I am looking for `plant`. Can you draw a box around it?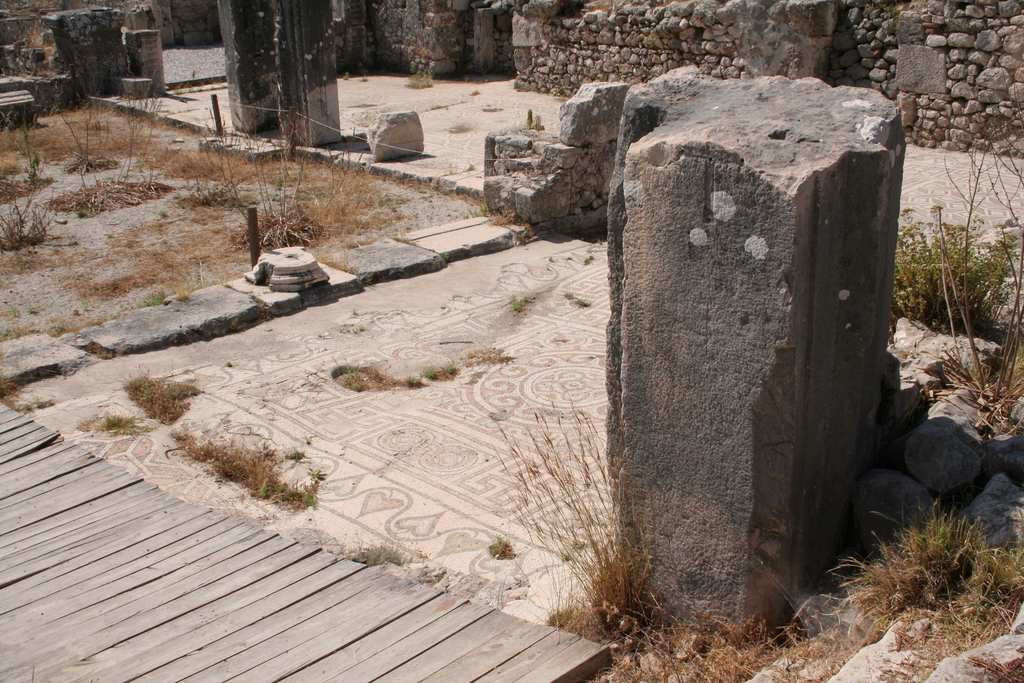
Sure, the bounding box is [x1=508, y1=293, x2=529, y2=313].
